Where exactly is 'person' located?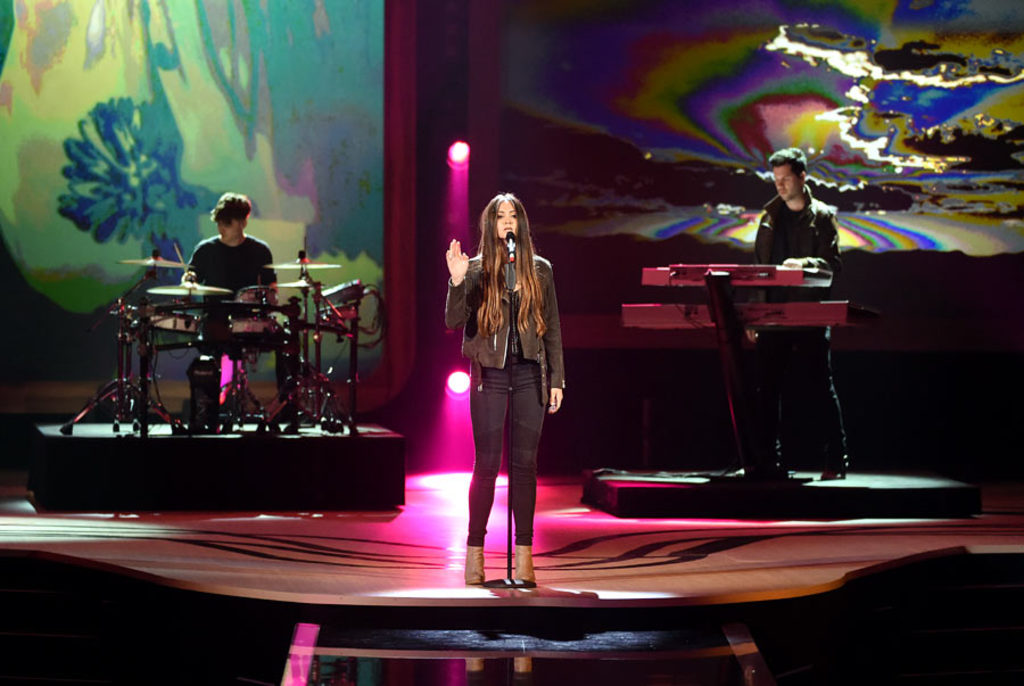
Its bounding box is locate(437, 192, 565, 593).
